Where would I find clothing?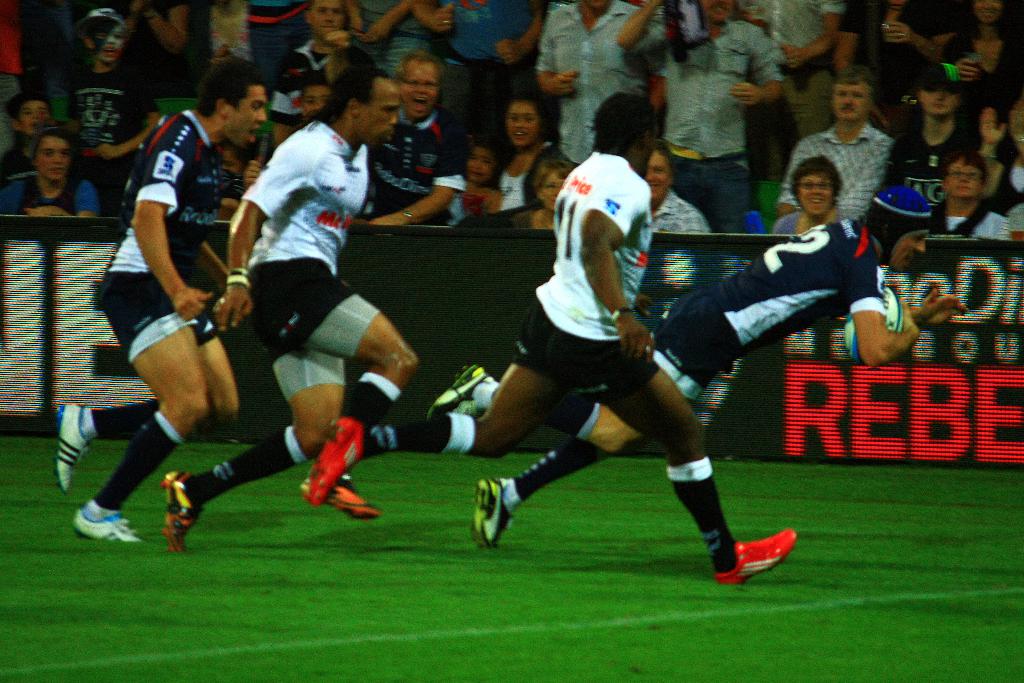
At (x1=876, y1=129, x2=962, y2=181).
